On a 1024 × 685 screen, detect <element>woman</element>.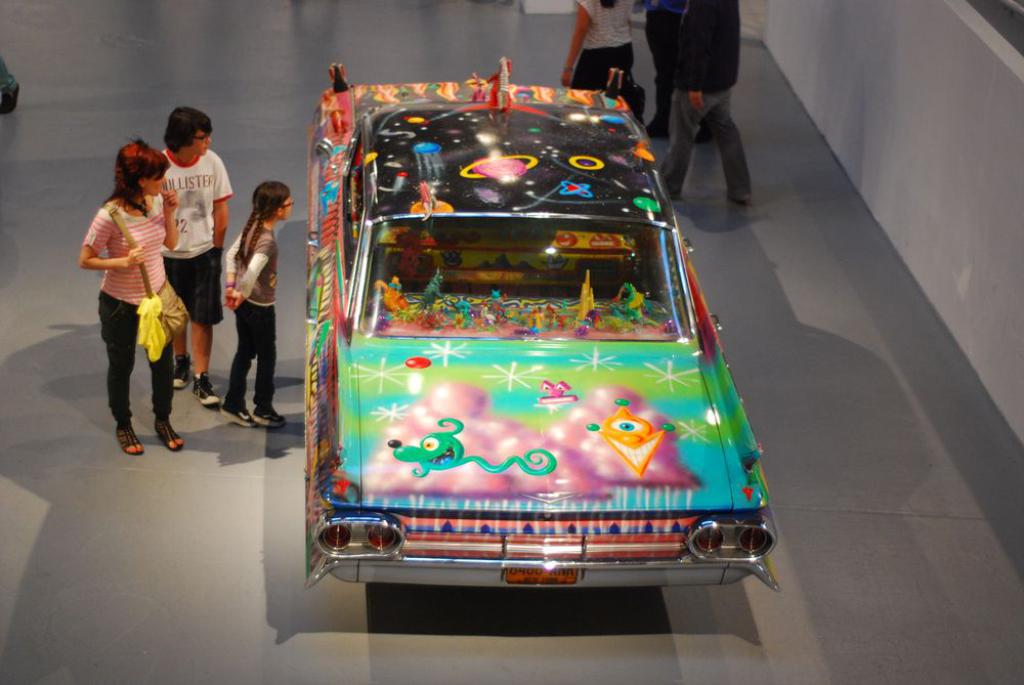
{"x1": 558, "y1": 0, "x2": 630, "y2": 116}.
